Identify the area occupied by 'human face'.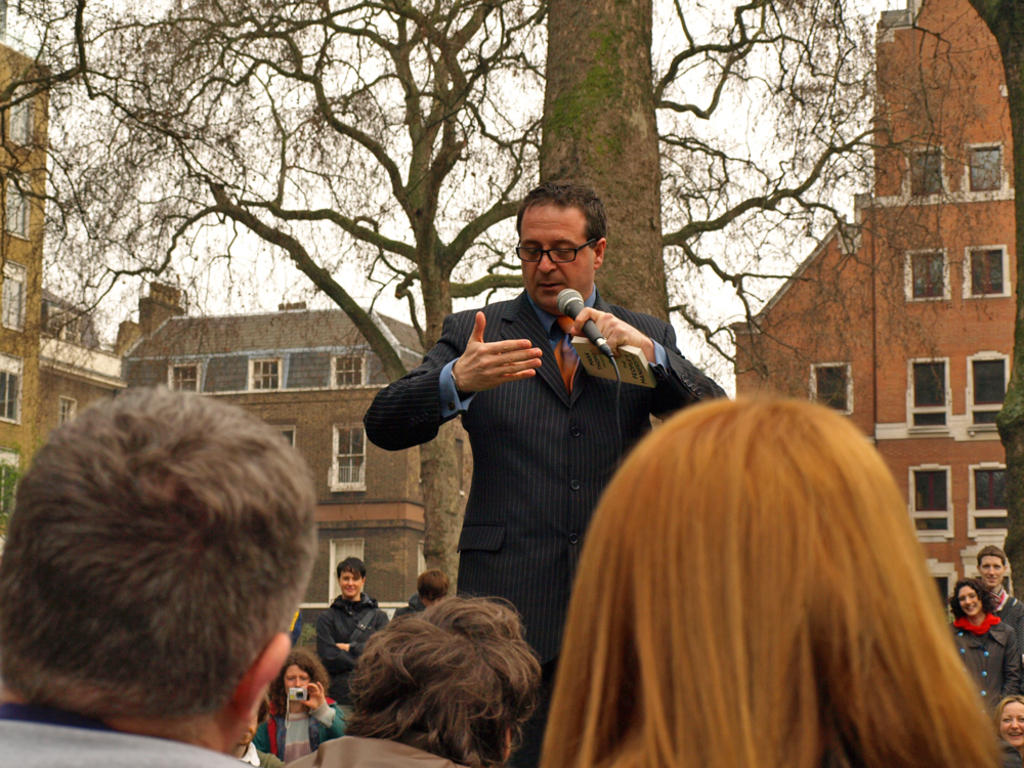
Area: bbox=[981, 543, 998, 583].
